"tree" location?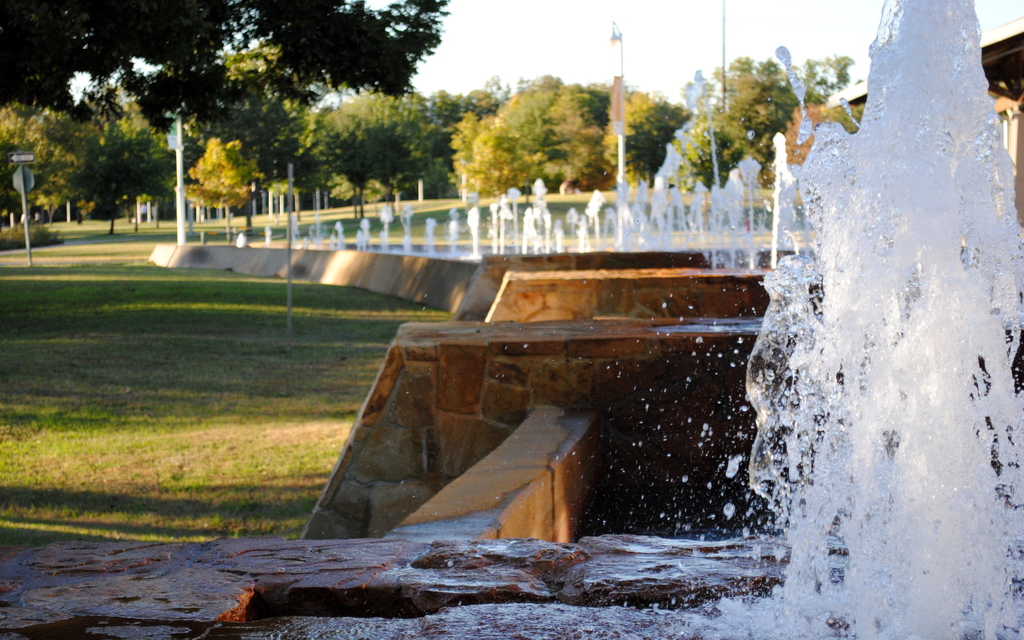
detection(305, 67, 440, 201)
